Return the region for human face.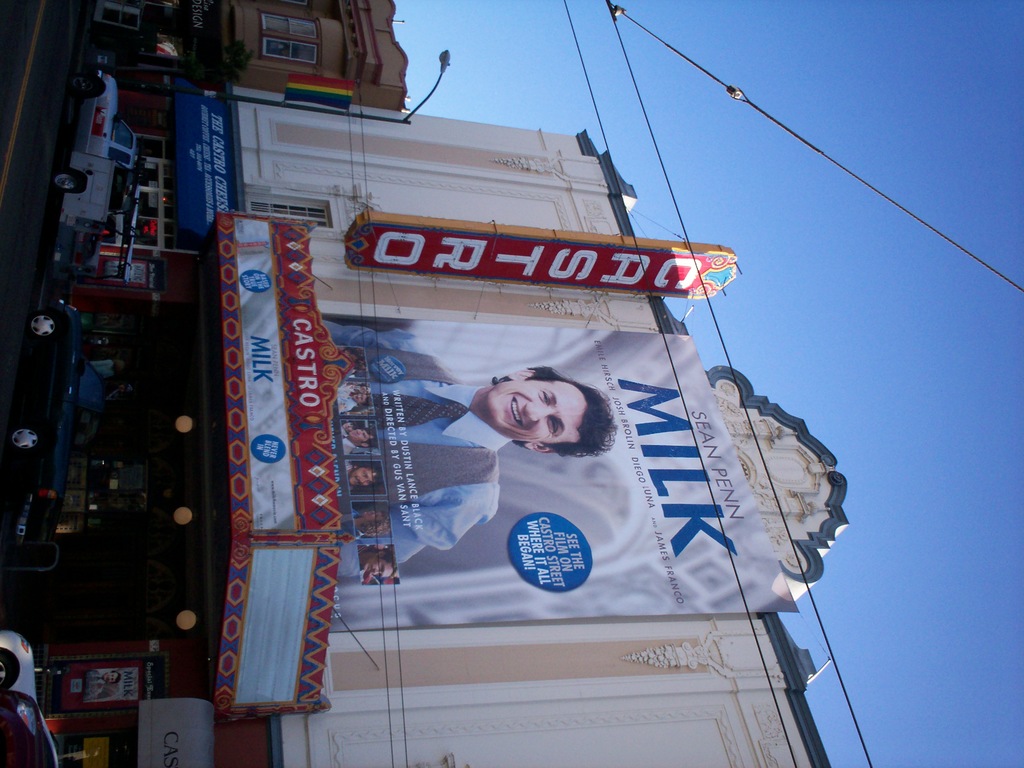
352/429/371/442.
